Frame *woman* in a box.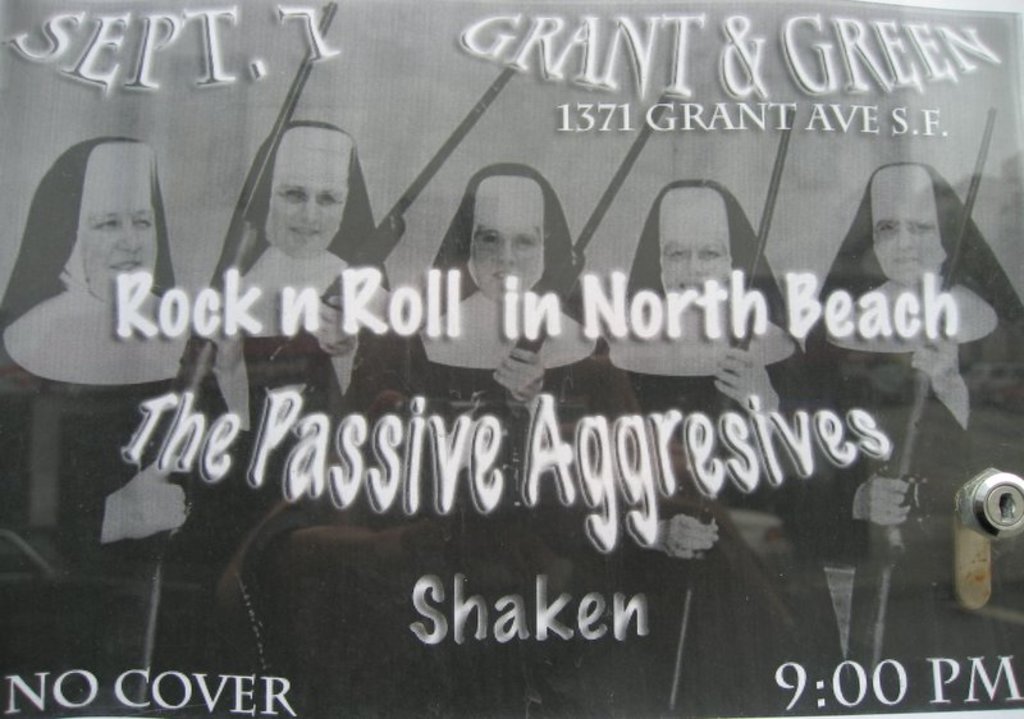
rect(0, 134, 242, 718).
